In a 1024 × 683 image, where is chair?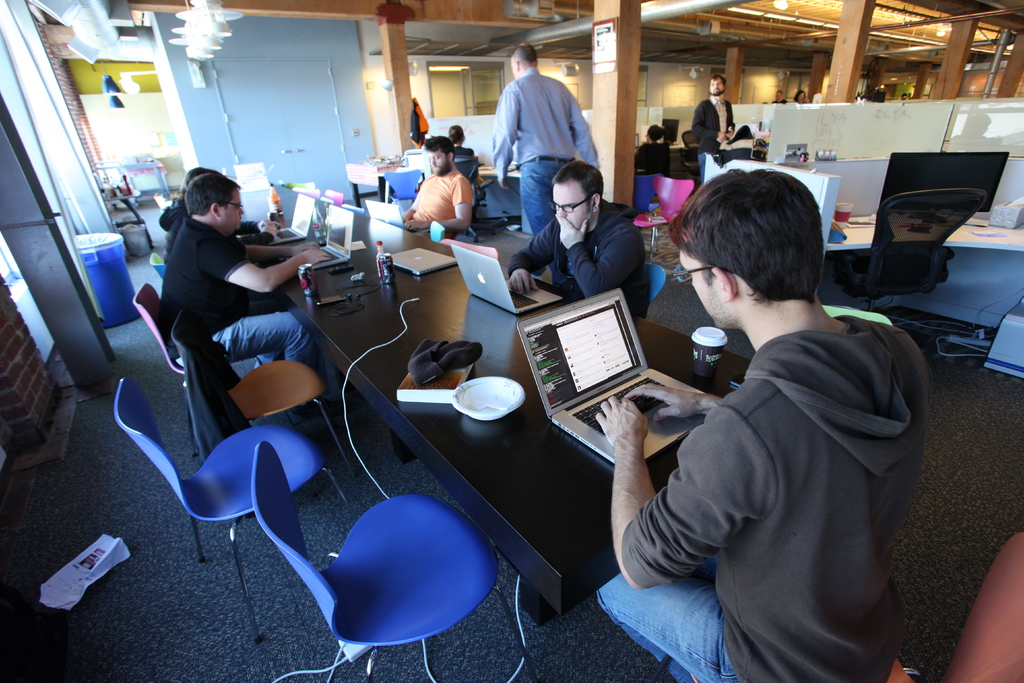
detection(650, 534, 1023, 682).
